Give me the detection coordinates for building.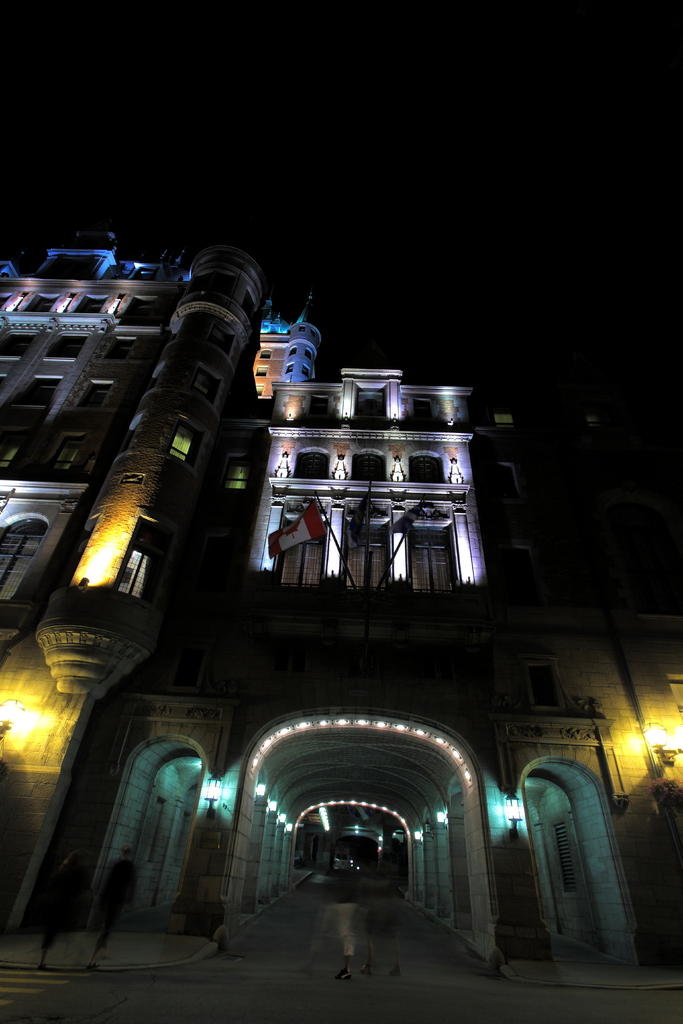
(left=0, top=223, right=682, bottom=986).
